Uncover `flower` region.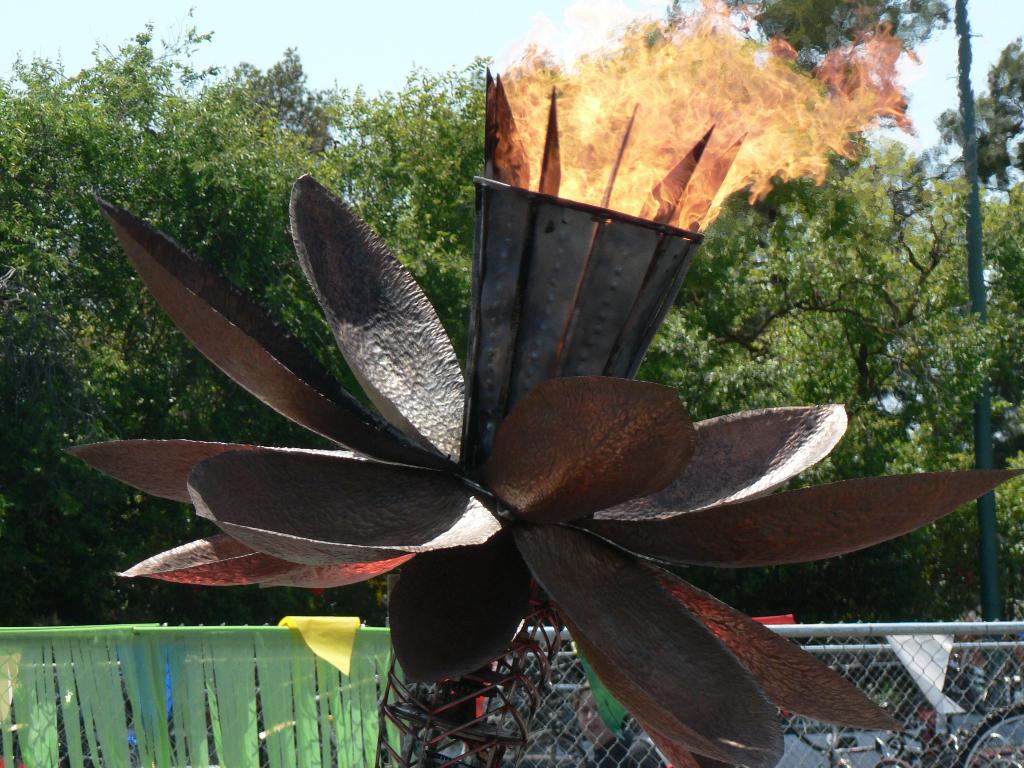
Uncovered: box=[45, 142, 1023, 767].
